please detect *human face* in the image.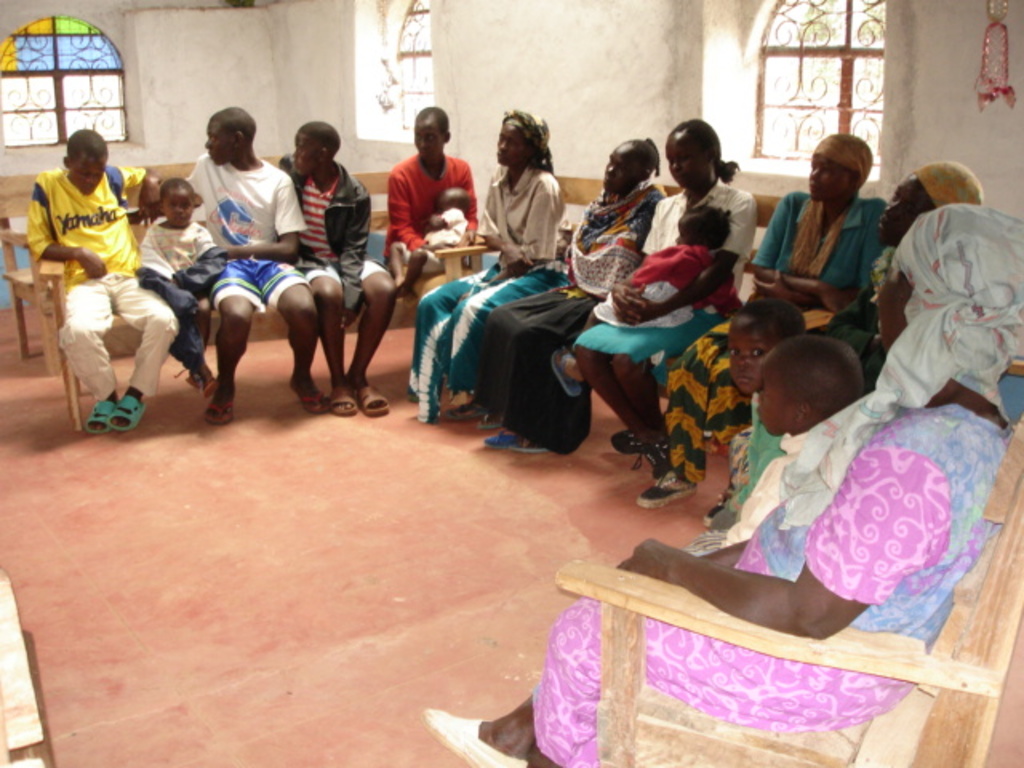
(291,130,323,176).
